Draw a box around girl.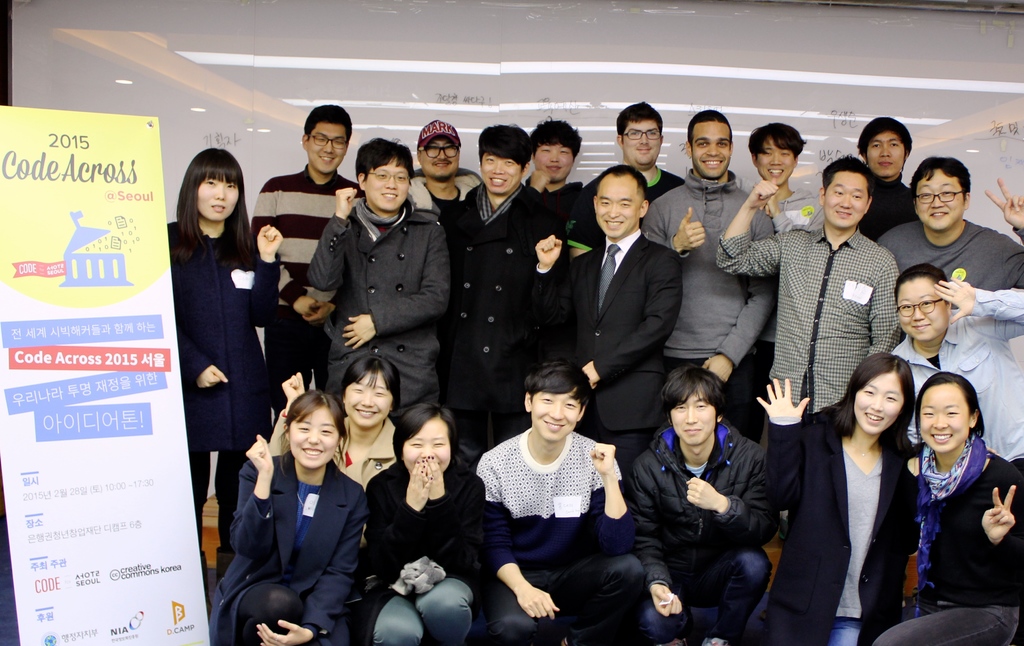
rect(264, 353, 404, 490).
